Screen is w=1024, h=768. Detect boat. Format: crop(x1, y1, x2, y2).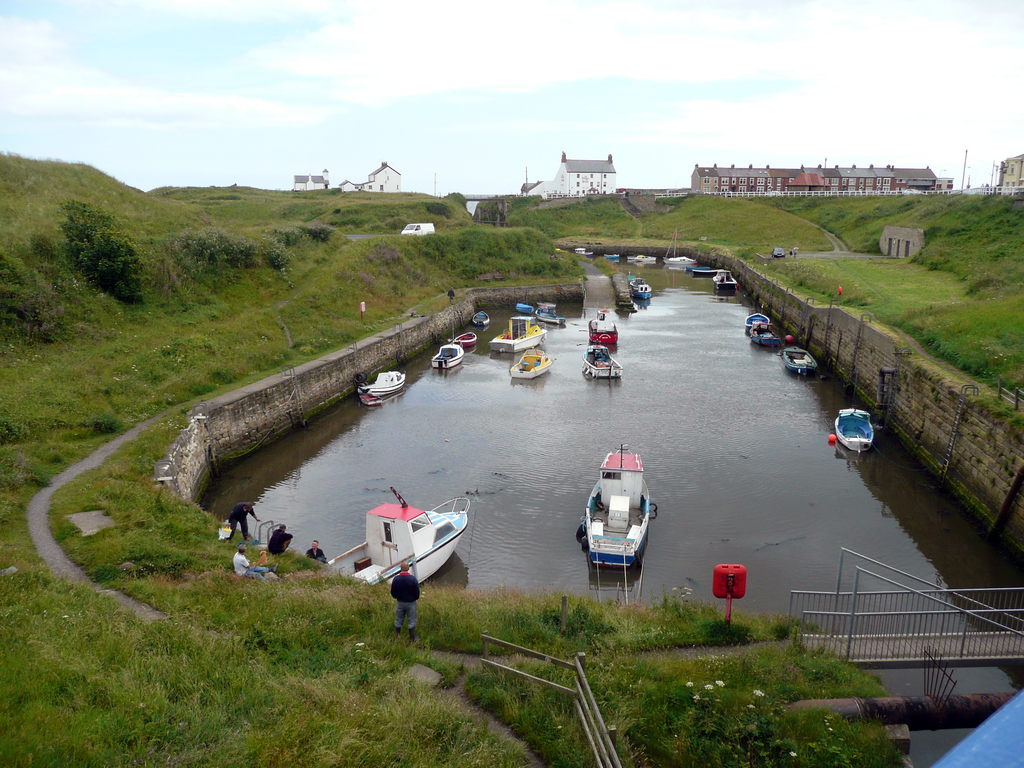
crop(780, 346, 817, 375).
